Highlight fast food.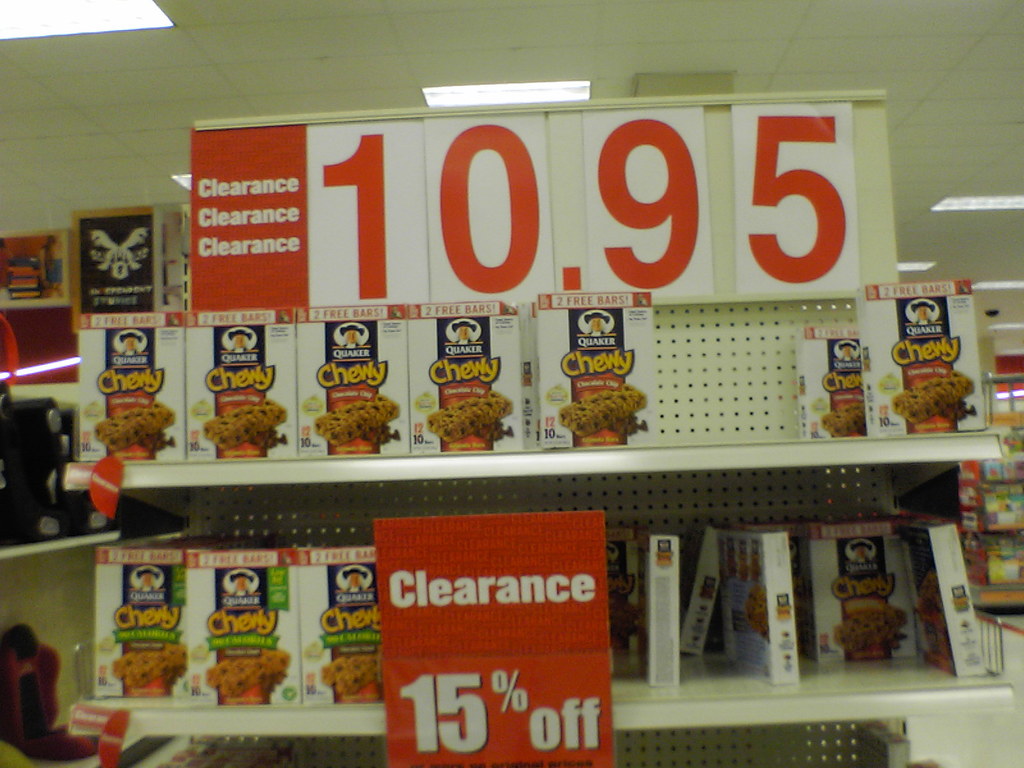
Highlighted region: Rect(817, 403, 872, 435).
